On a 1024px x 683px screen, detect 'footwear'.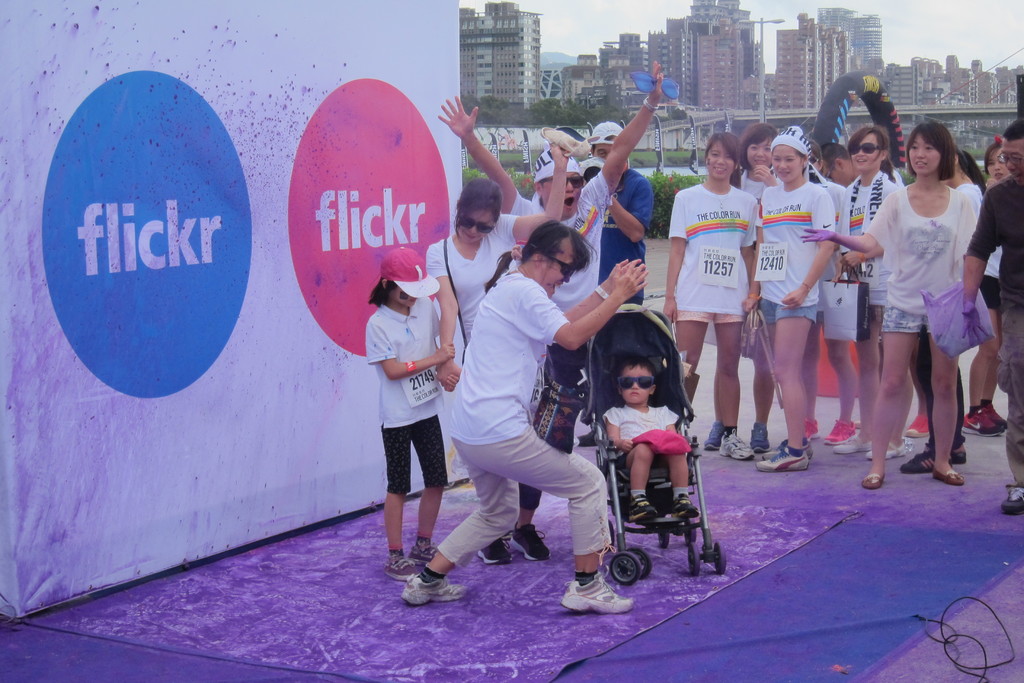
(719, 433, 751, 462).
